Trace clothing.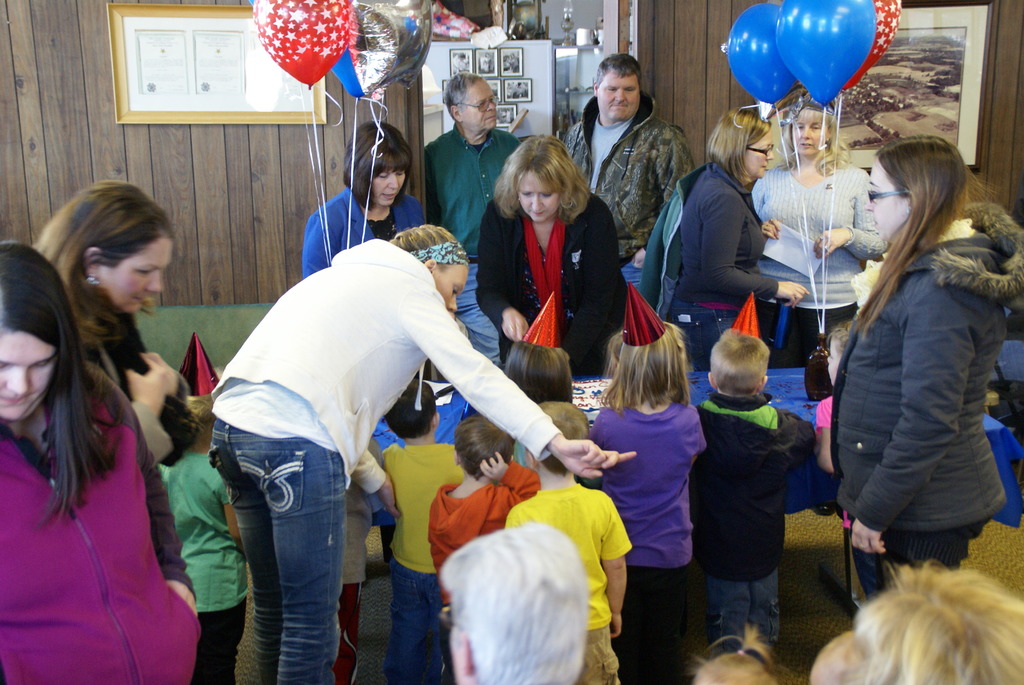
Traced to box(426, 460, 539, 613).
